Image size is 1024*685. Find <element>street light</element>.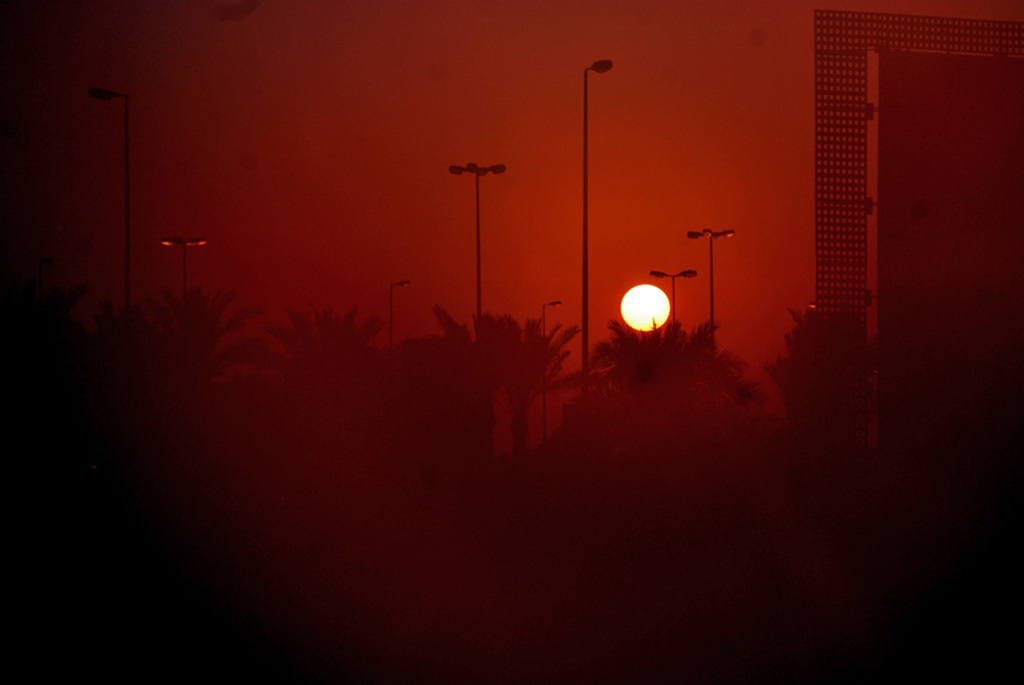
<region>386, 276, 415, 353</region>.
